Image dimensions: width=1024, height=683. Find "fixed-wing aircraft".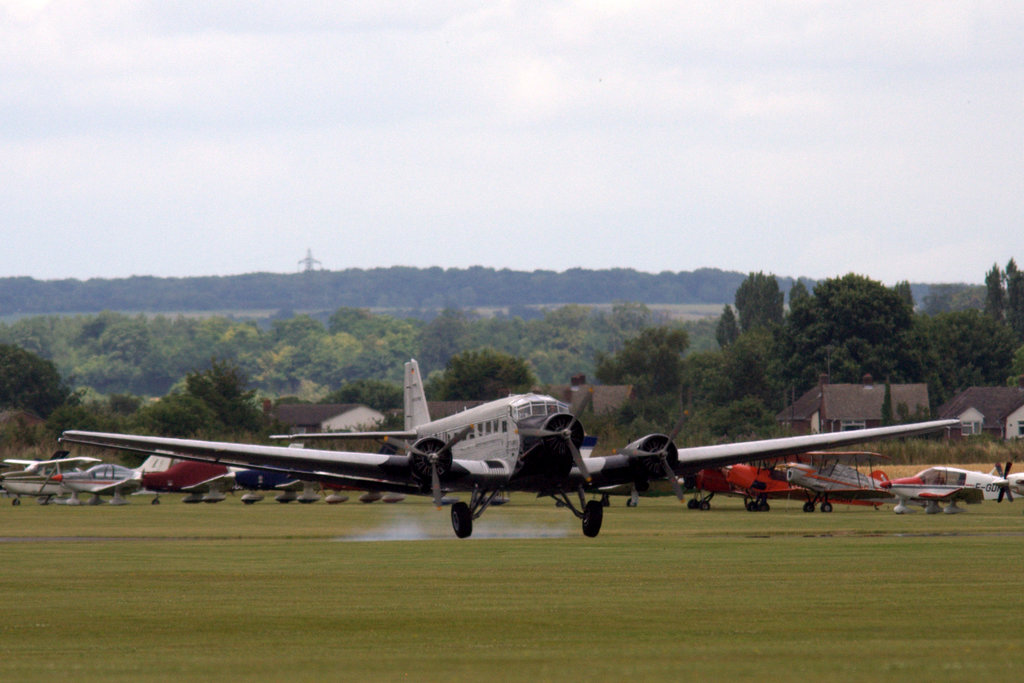
{"left": 769, "top": 449, "right": 883, "bottom": 509}.
